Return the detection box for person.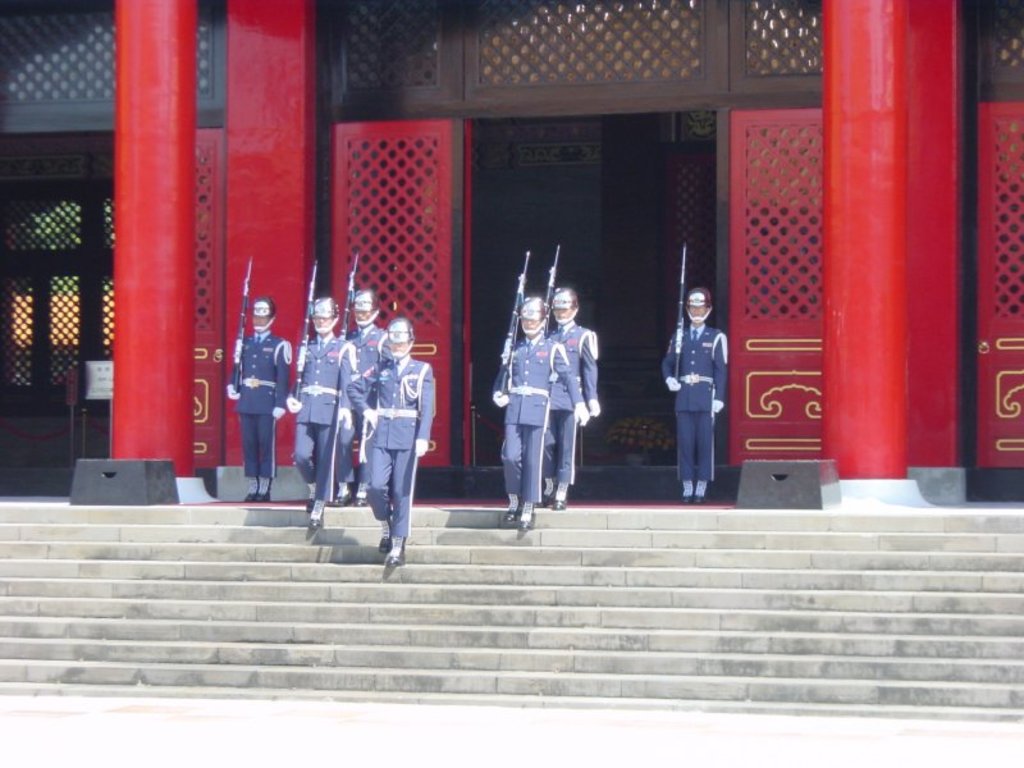
locate(664, 285, 732, 509).
